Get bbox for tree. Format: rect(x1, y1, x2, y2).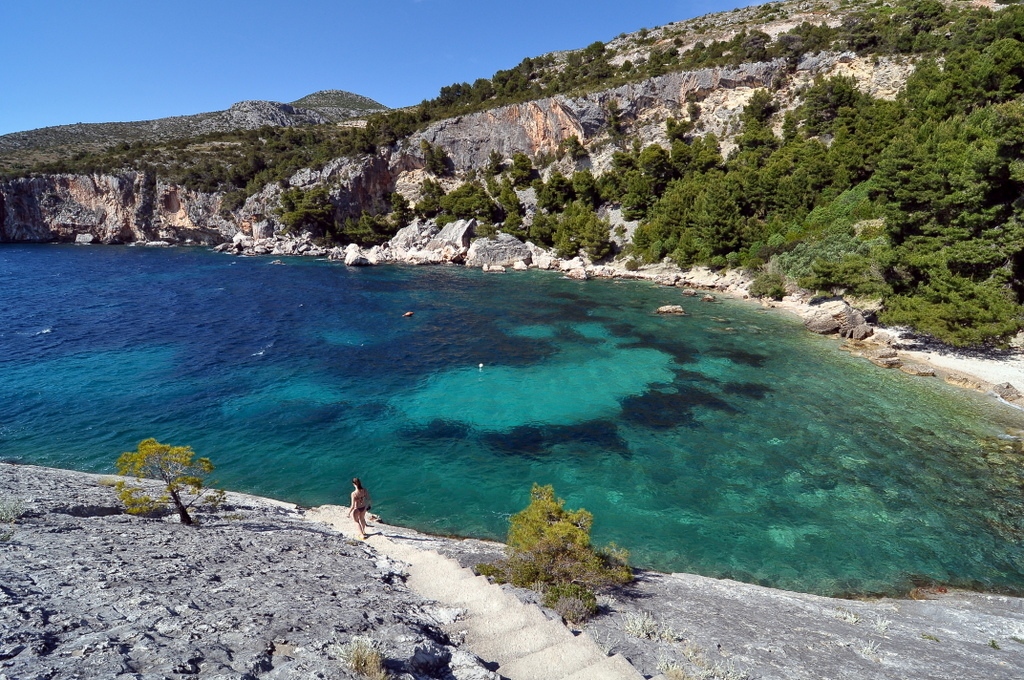
rect(105, 438, 231, 528).
